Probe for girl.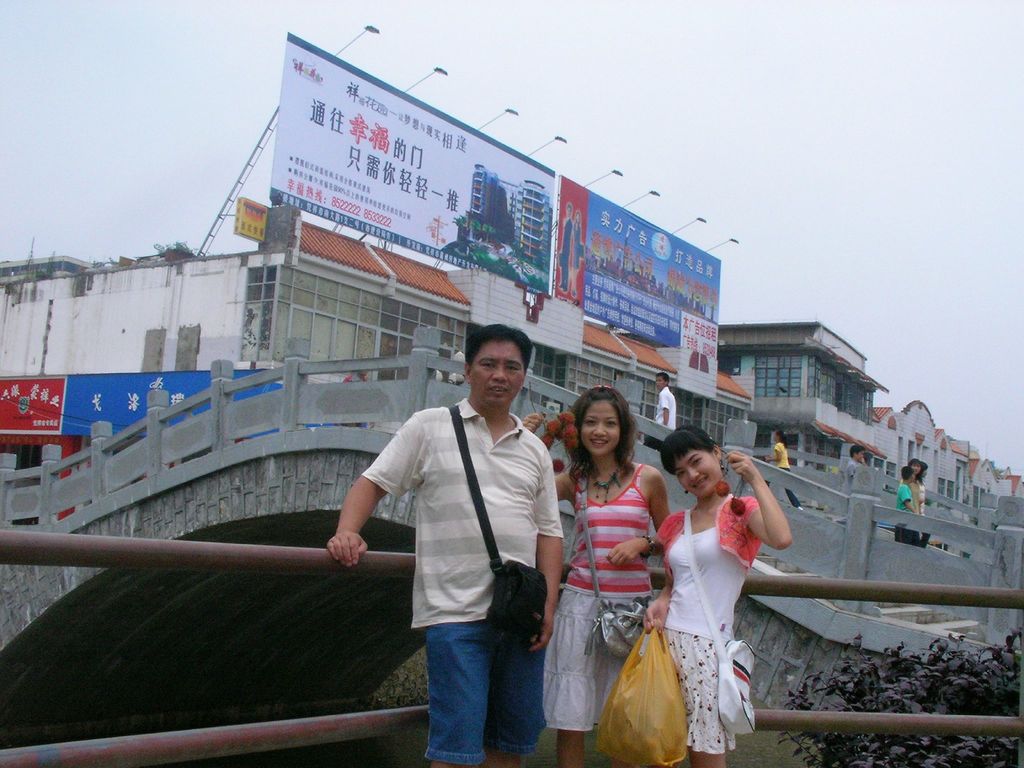
Probe result: 521, 385, 671, 767.
